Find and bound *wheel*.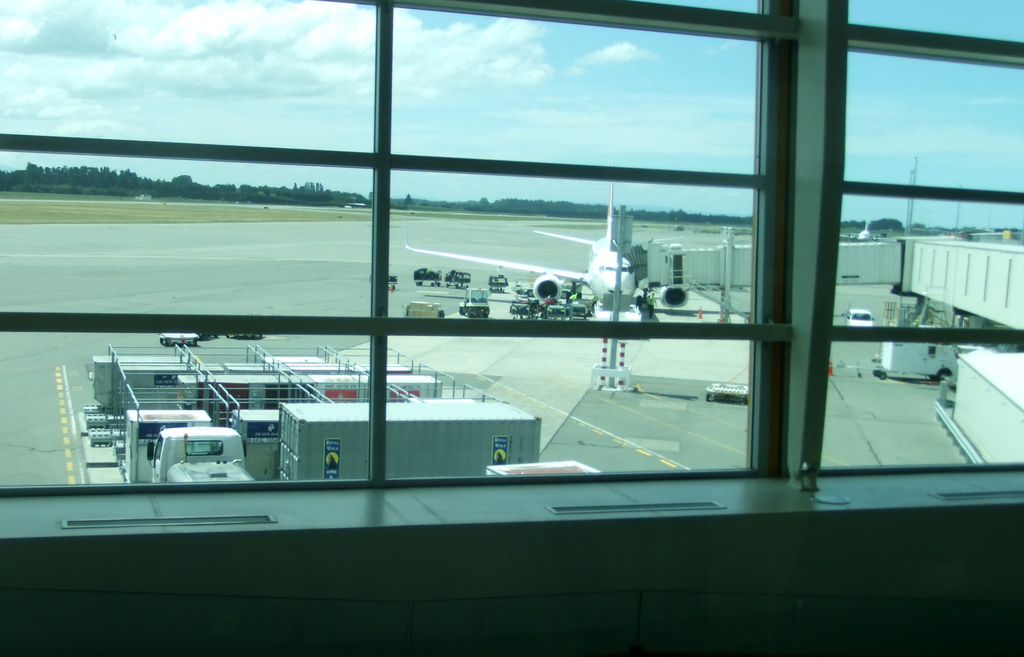
Bound: l=871, t=369, r=879, b=379.
